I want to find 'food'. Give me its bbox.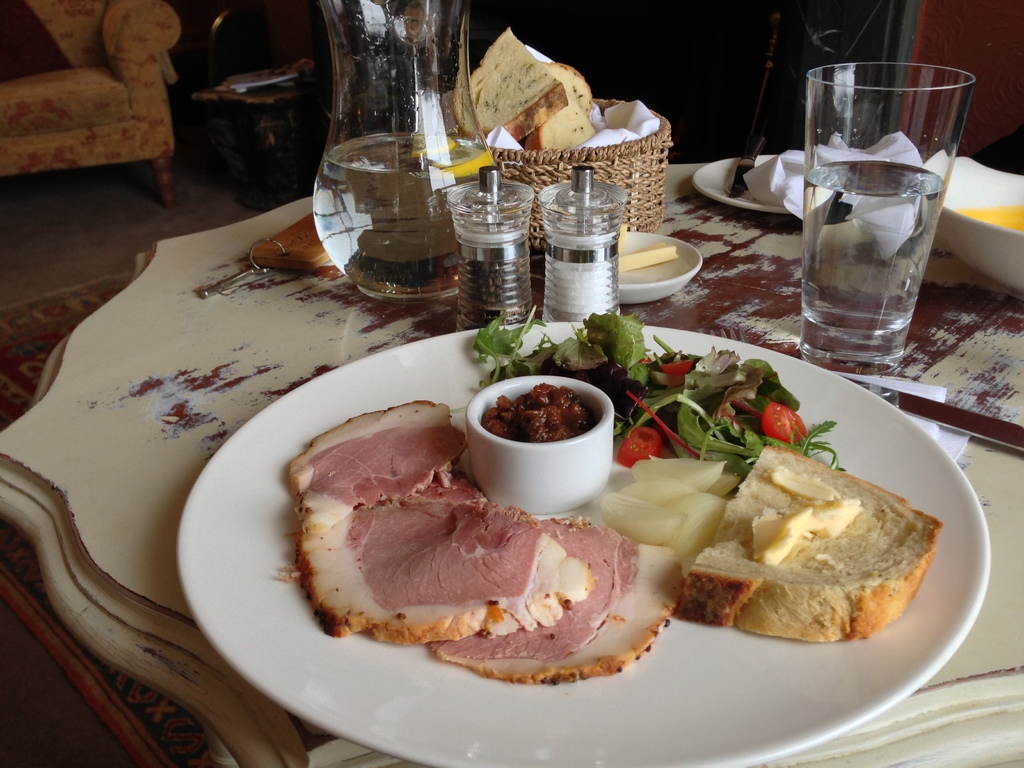
l=617, t=240, r=675, b=275.
